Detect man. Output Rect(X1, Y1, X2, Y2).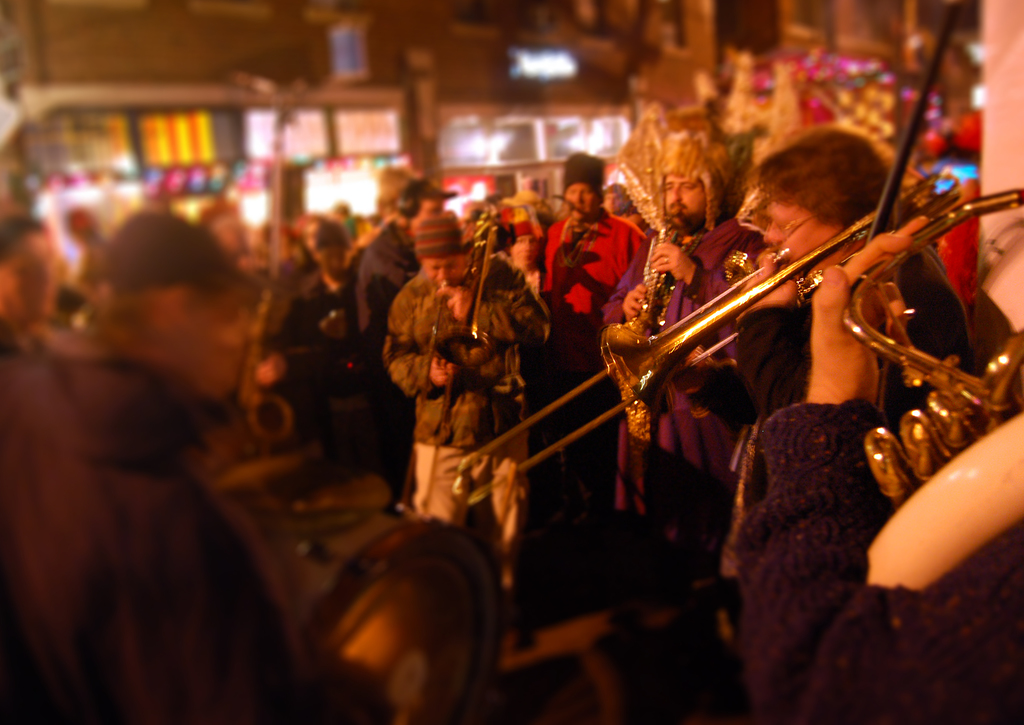
Rect(538, 150, 650, 378).
